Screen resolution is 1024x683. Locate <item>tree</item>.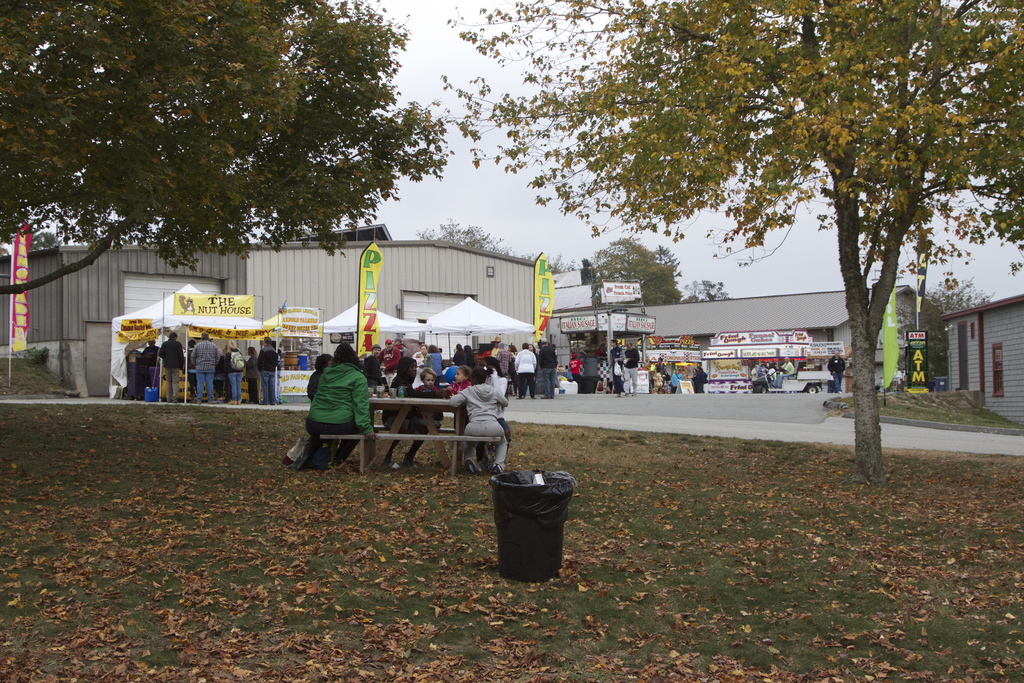
region(412, 215, 524, 266).
